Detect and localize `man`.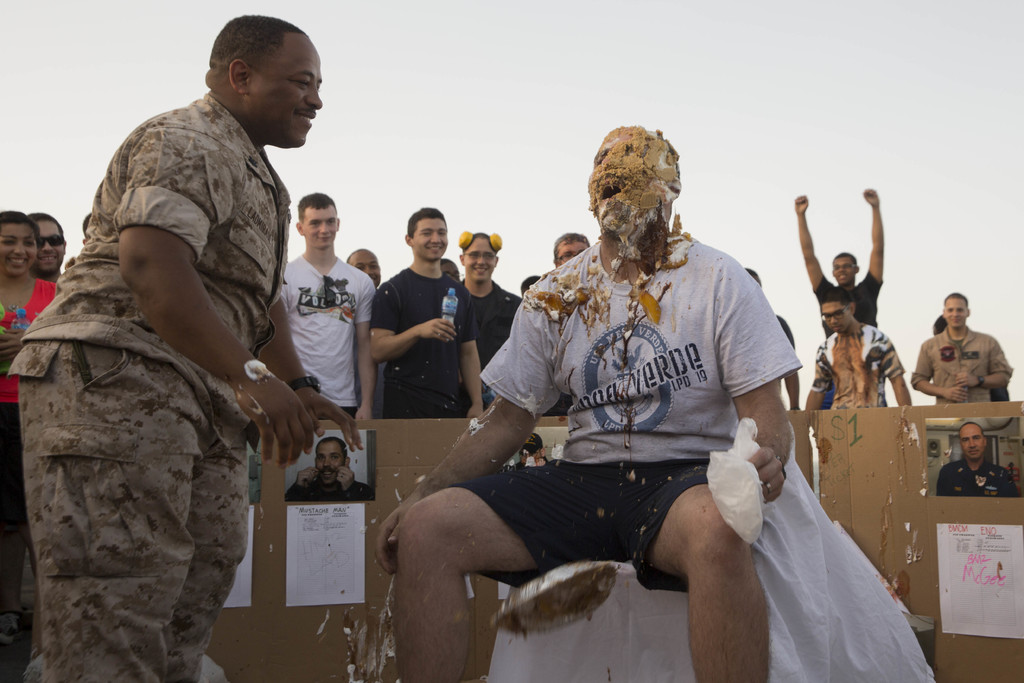
Localized at crop(552, 231, 590, 267).
